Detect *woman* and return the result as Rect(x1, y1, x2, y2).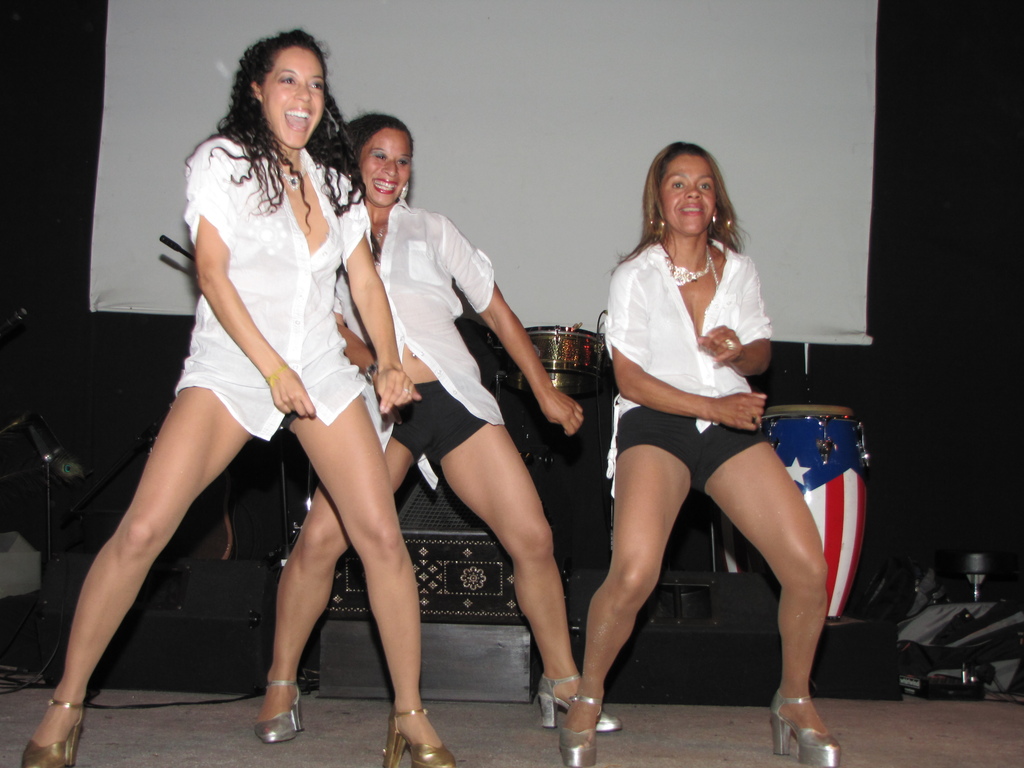
Rect(579, 131, 834, 728).
